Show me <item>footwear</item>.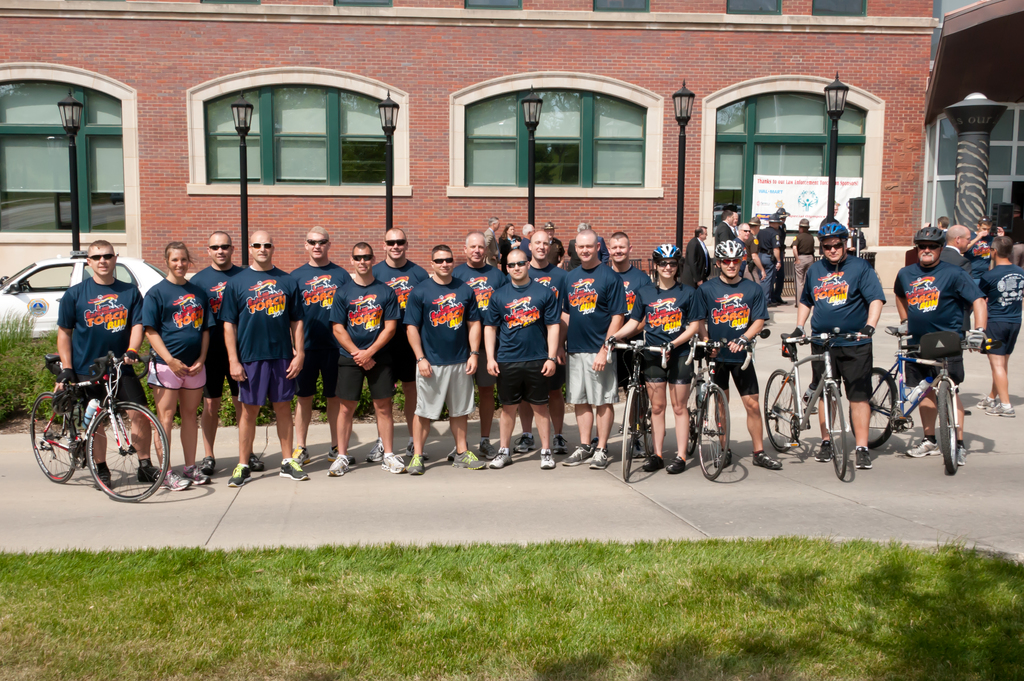
<item>footwear</item> is here: select_region(197, 453, 211, 472).
